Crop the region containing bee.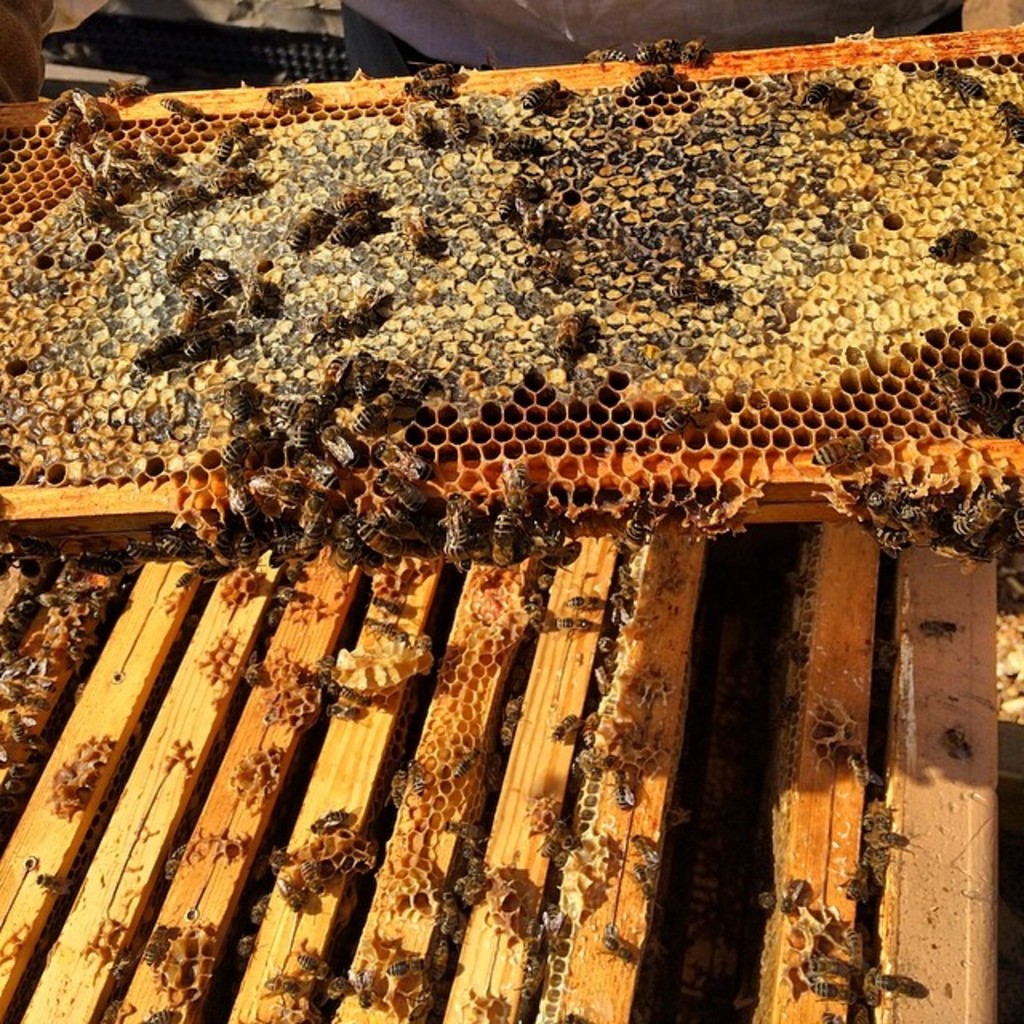
Crop region: <box>798,429,867,478</box>.
